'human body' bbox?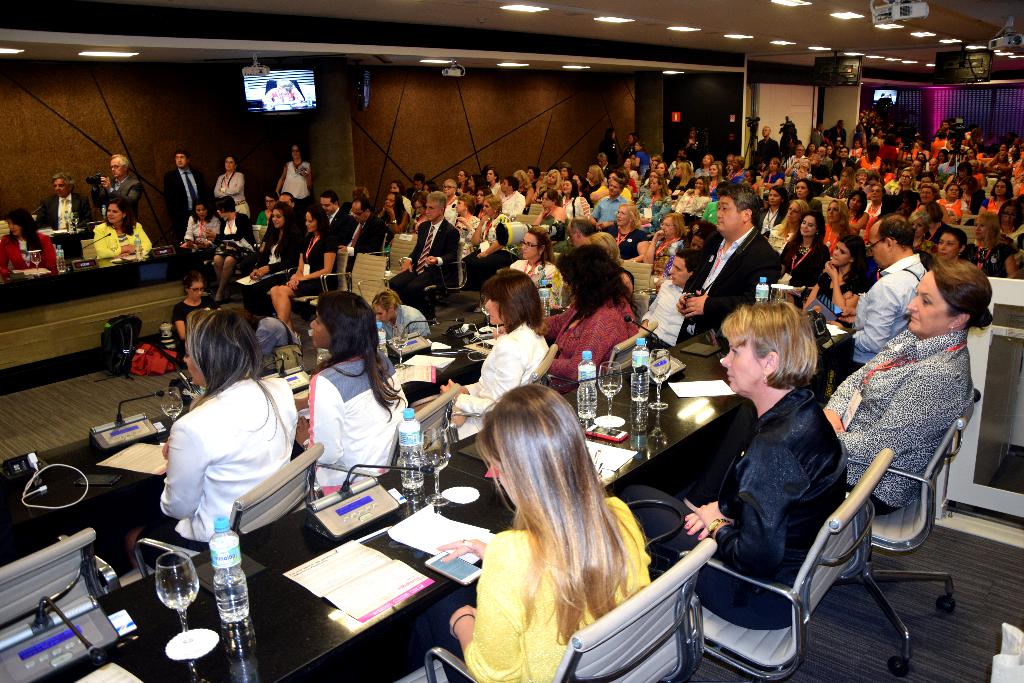
434:320:547:441
